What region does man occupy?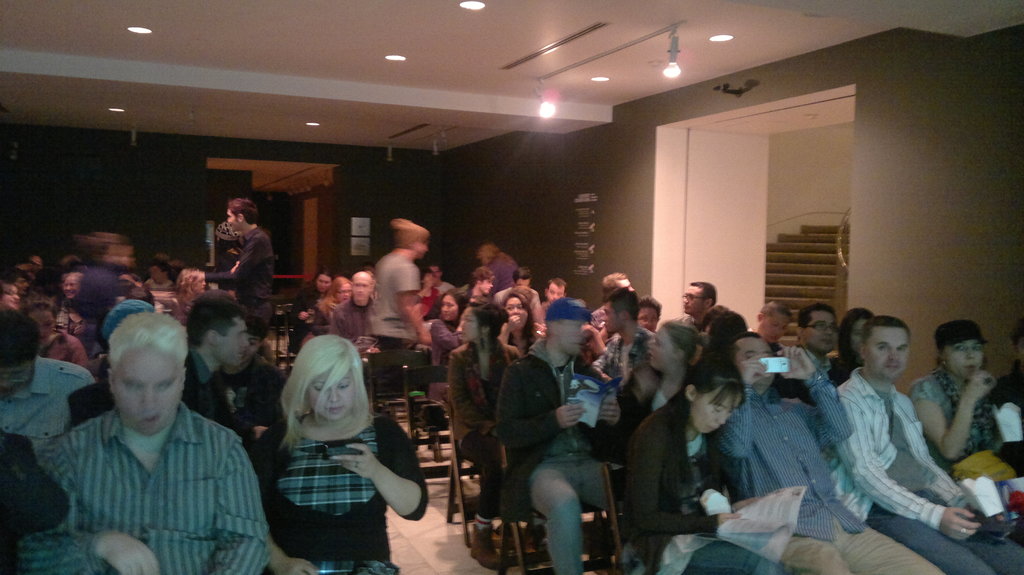
bbox(206, 196, 280, 336).
